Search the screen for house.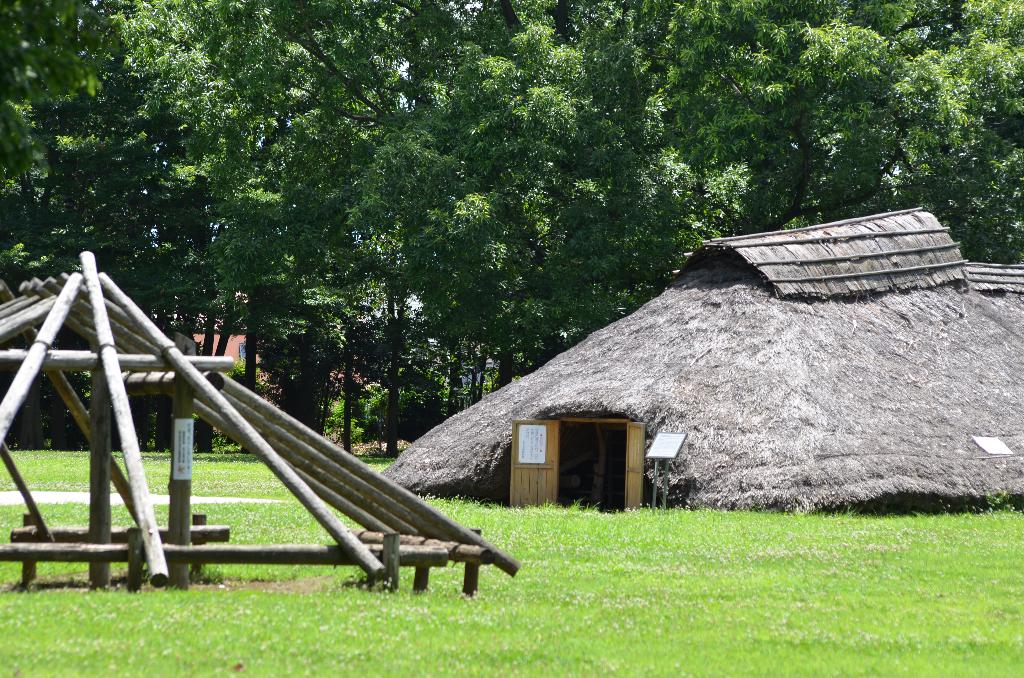
Found at 375:203:1023:516.
